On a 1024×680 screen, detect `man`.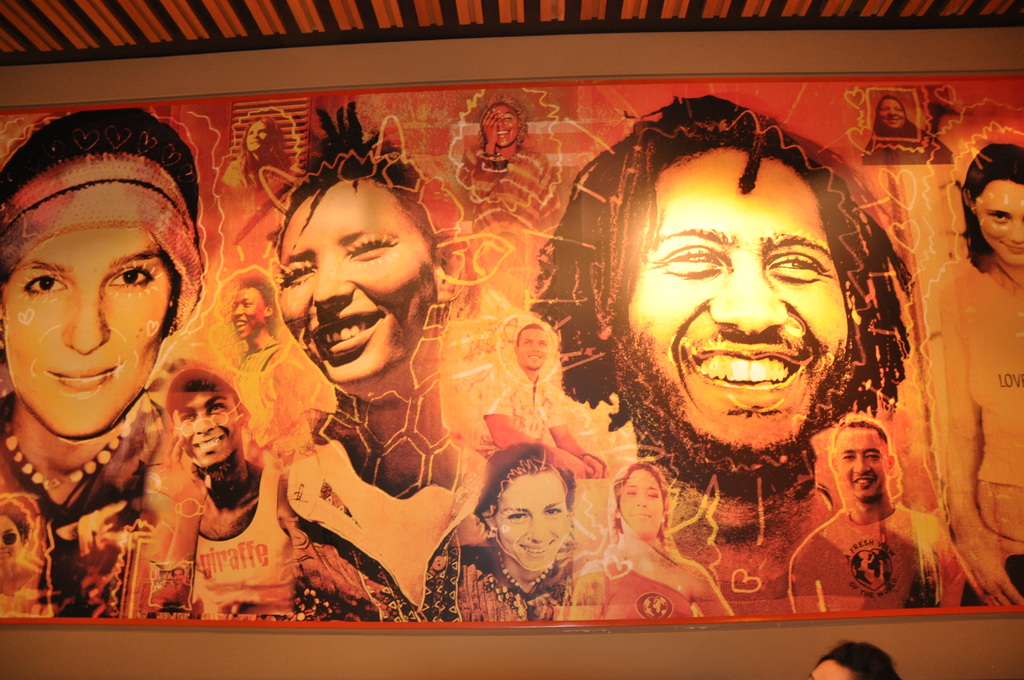
select_region(530, 94, 917, 613).
